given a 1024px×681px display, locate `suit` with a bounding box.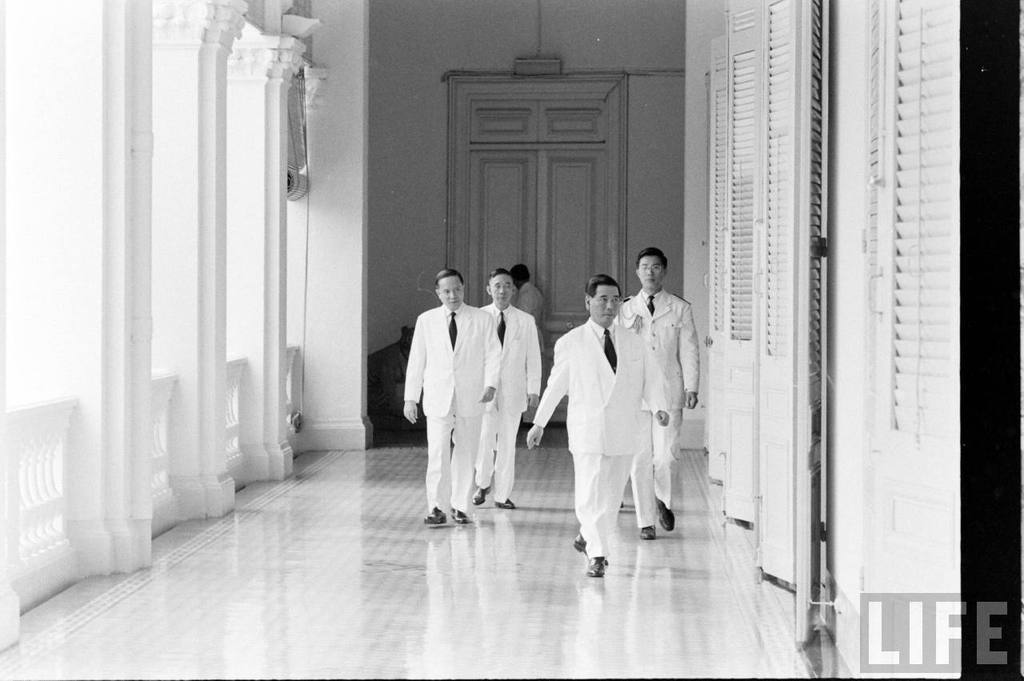
Located: bbox=[617, 291, 700, 530].
